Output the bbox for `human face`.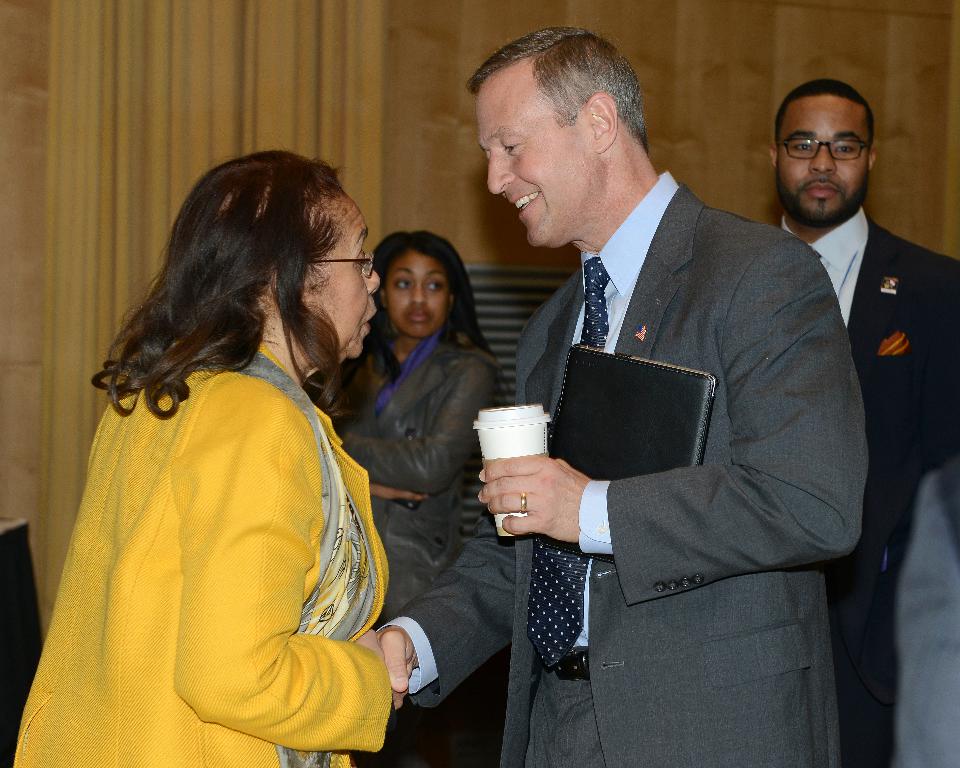
778/92/872/224.
